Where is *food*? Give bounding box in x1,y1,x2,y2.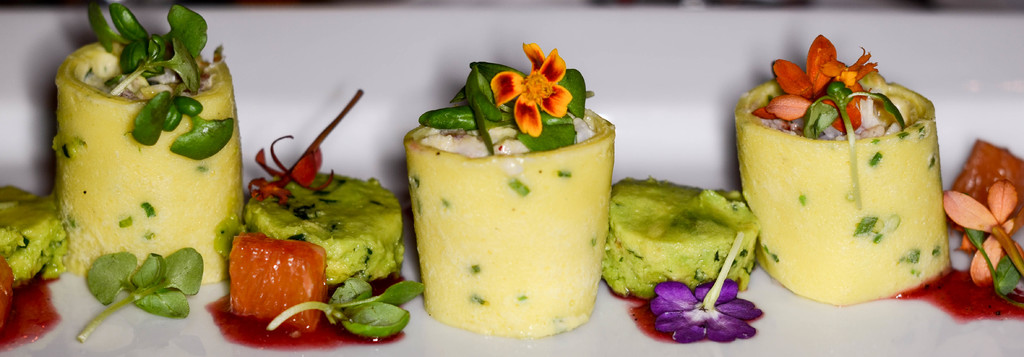
225,230,325,334.
